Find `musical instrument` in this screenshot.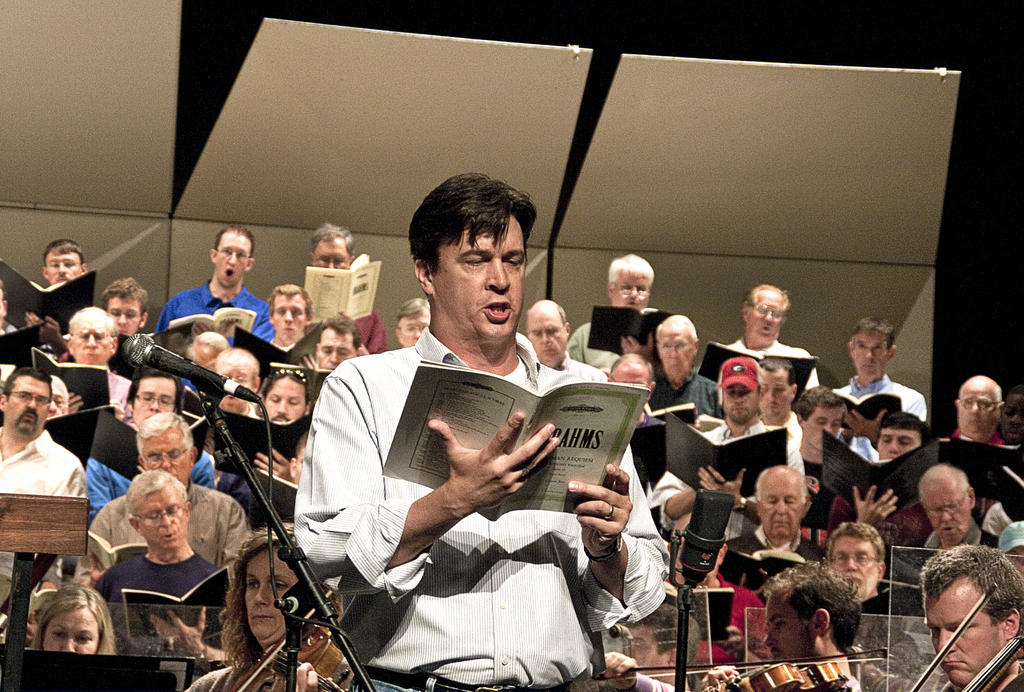
The bounding box for `musical instrument` is bbox=[212, 597, 369, 691].
